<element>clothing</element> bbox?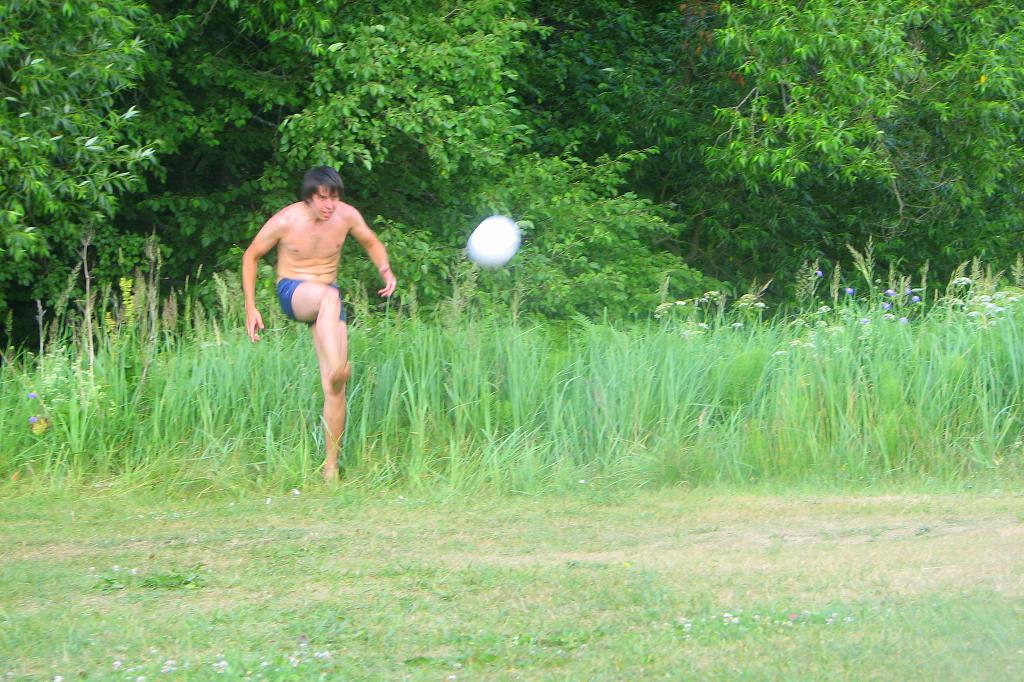
box(273, 273, 359, 323)
